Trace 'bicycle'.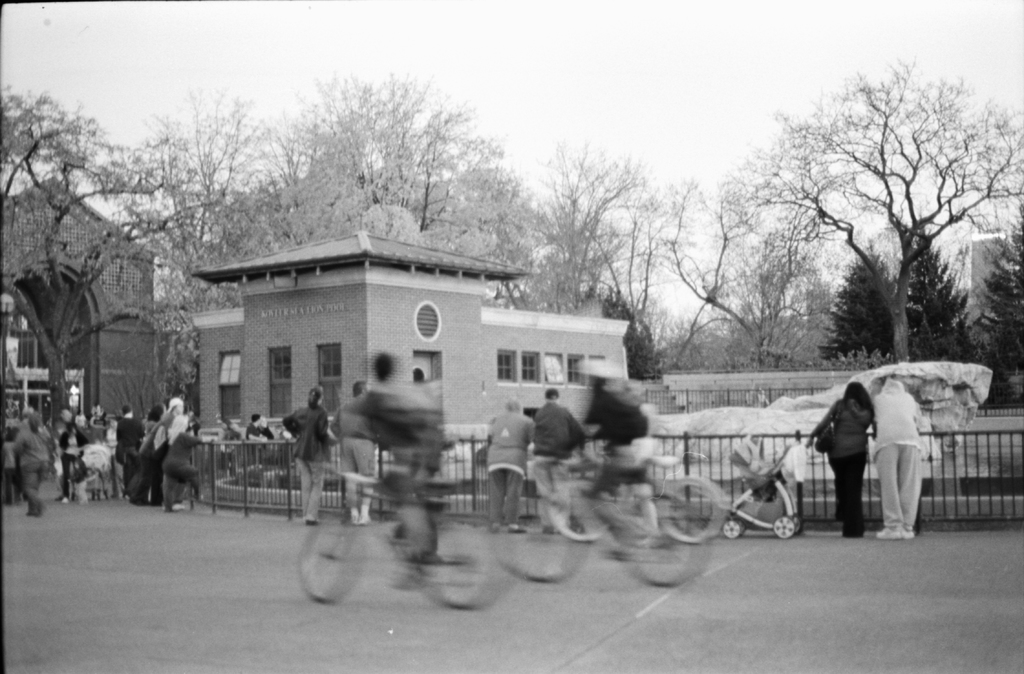
Traced to region(492, 457, 692, 576).
